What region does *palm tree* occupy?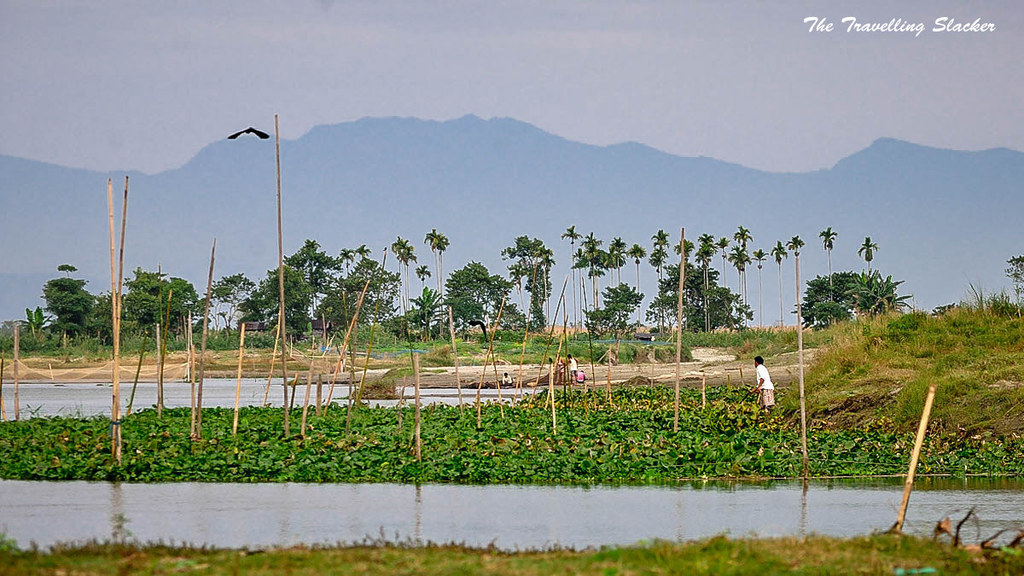
Rect(667, 224, 695, 323).
